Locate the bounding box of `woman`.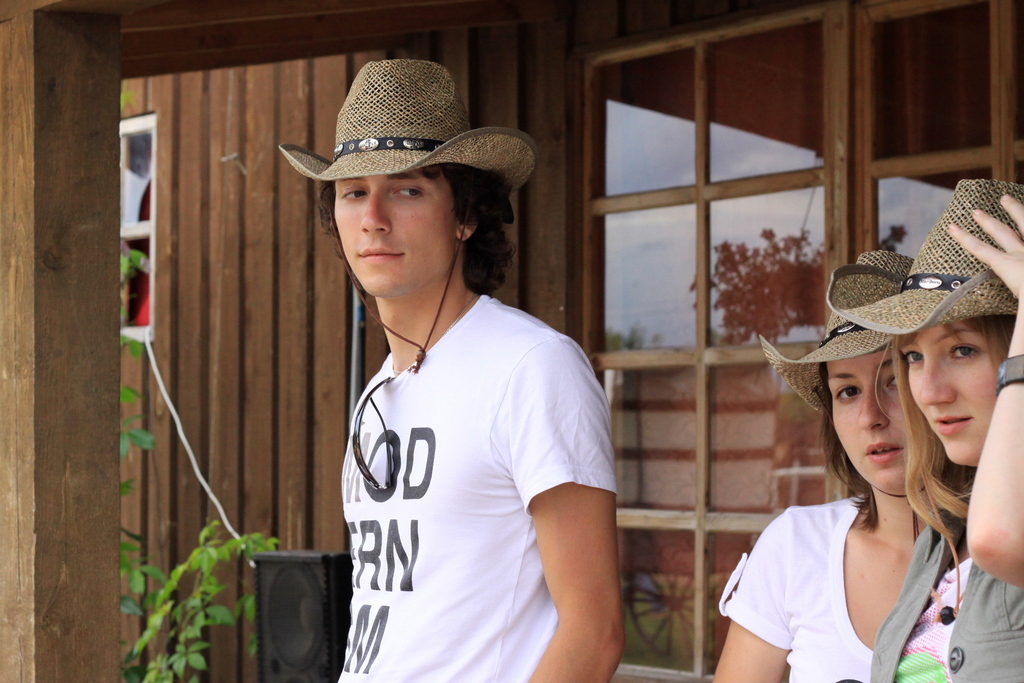
Bounding box: [708,248,938,682].
